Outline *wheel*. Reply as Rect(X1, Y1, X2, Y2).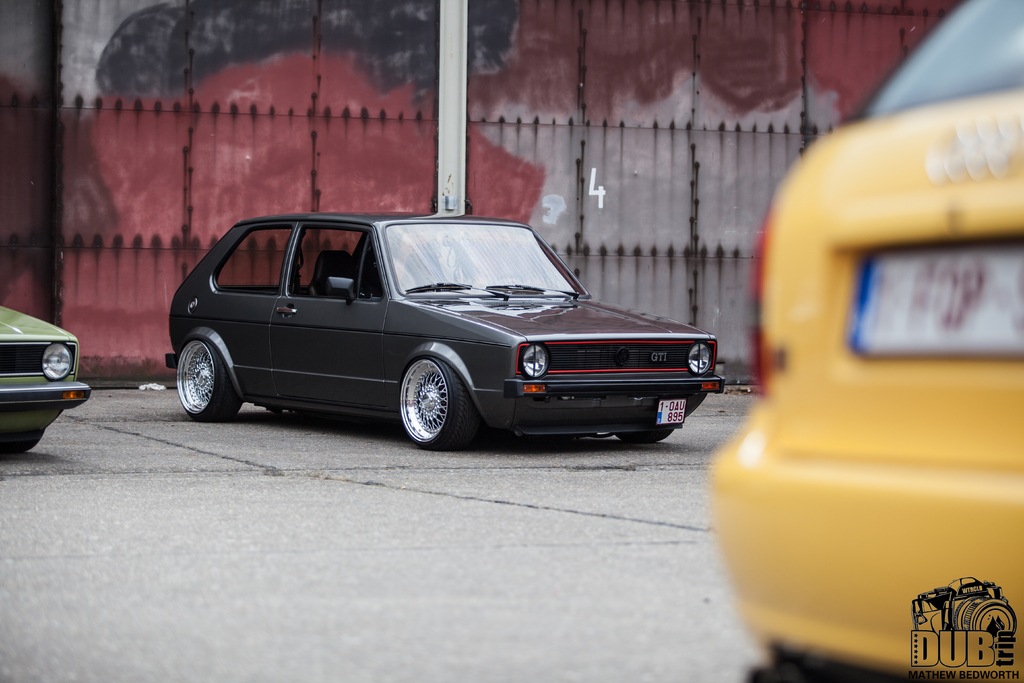
Rect(387, 353, 477, 456).
